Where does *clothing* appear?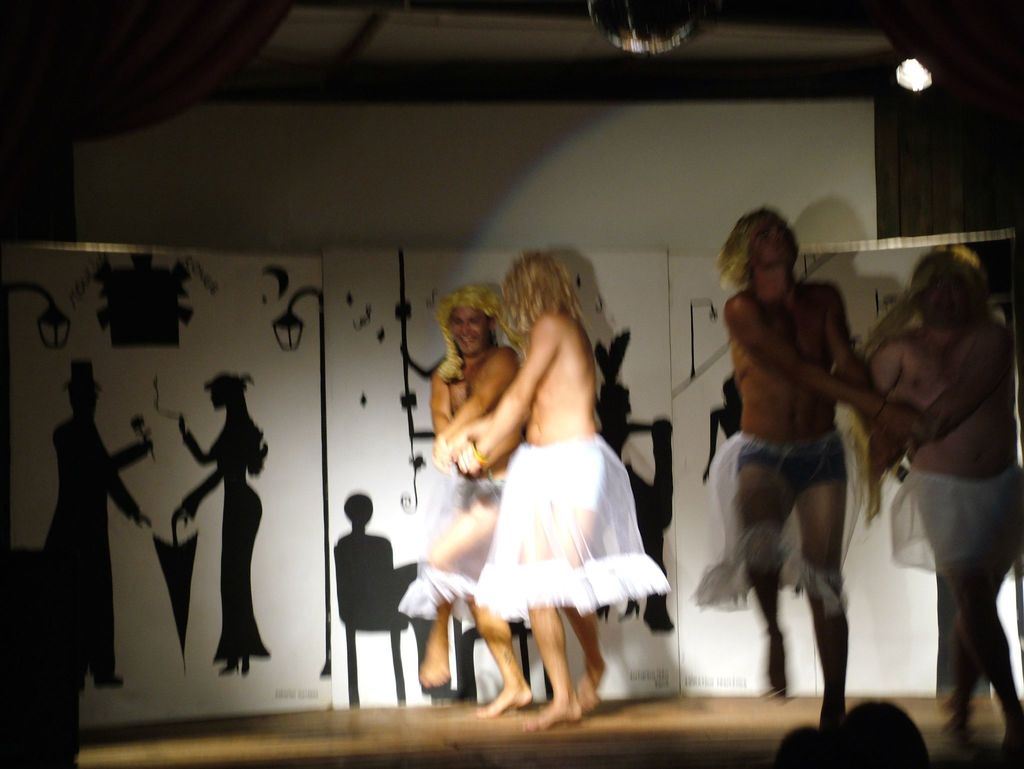
Appears at <box>888,465,1023,582</box>.
